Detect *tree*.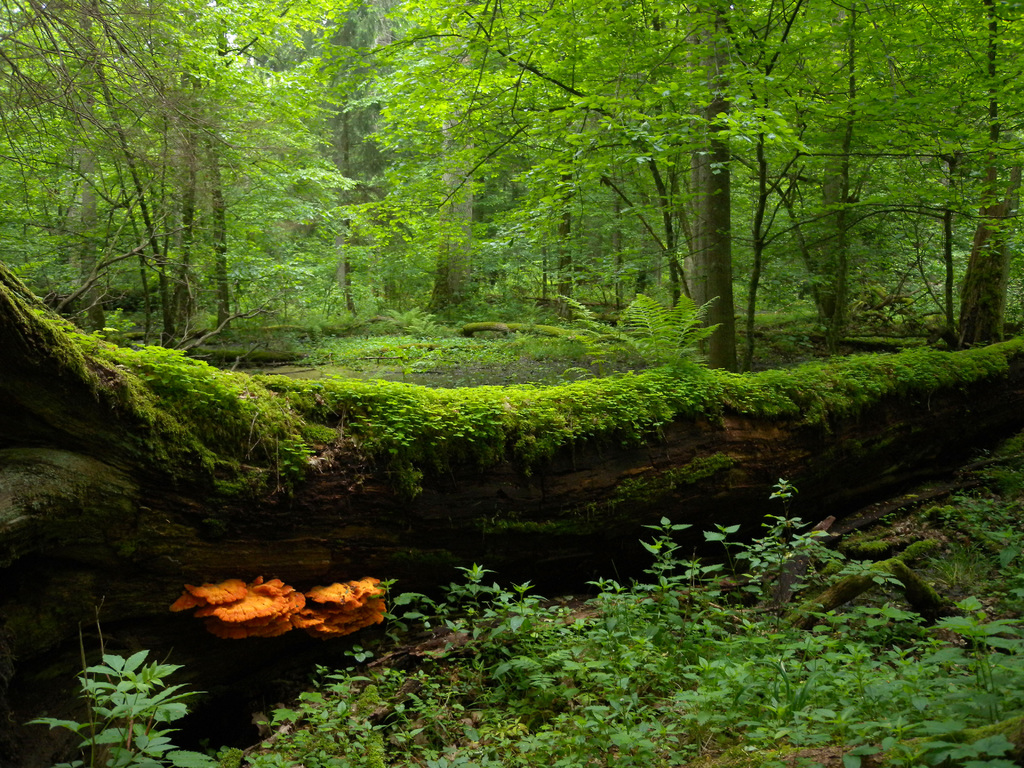
Detected at (737, 0, 791, 331).
